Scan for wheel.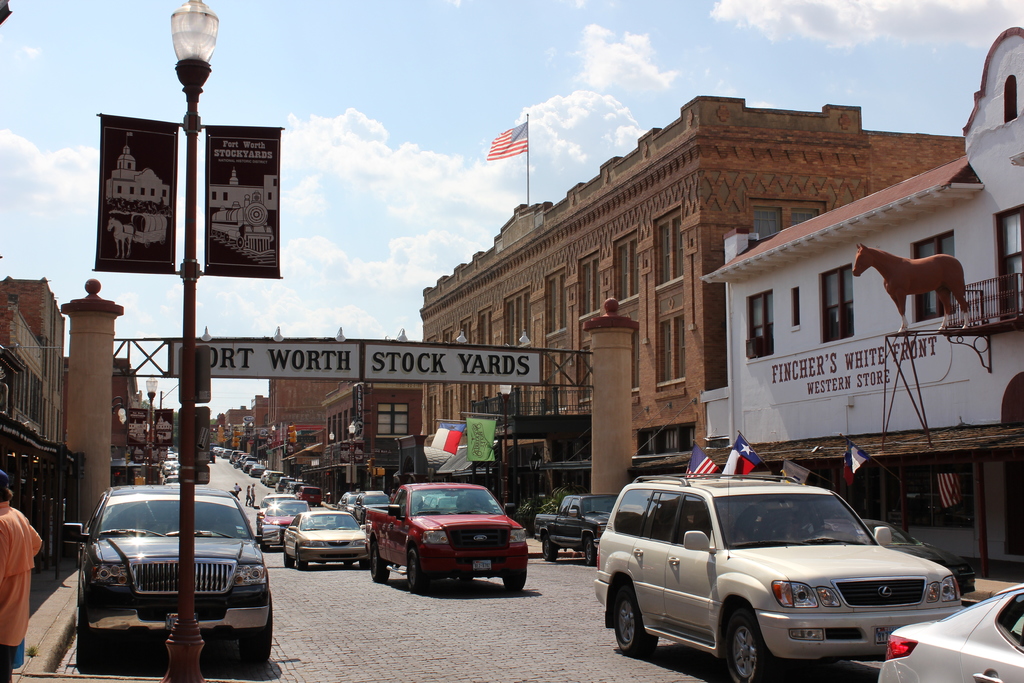
Scan result: (x1=223, y1=235, x2=230, y2=242).
